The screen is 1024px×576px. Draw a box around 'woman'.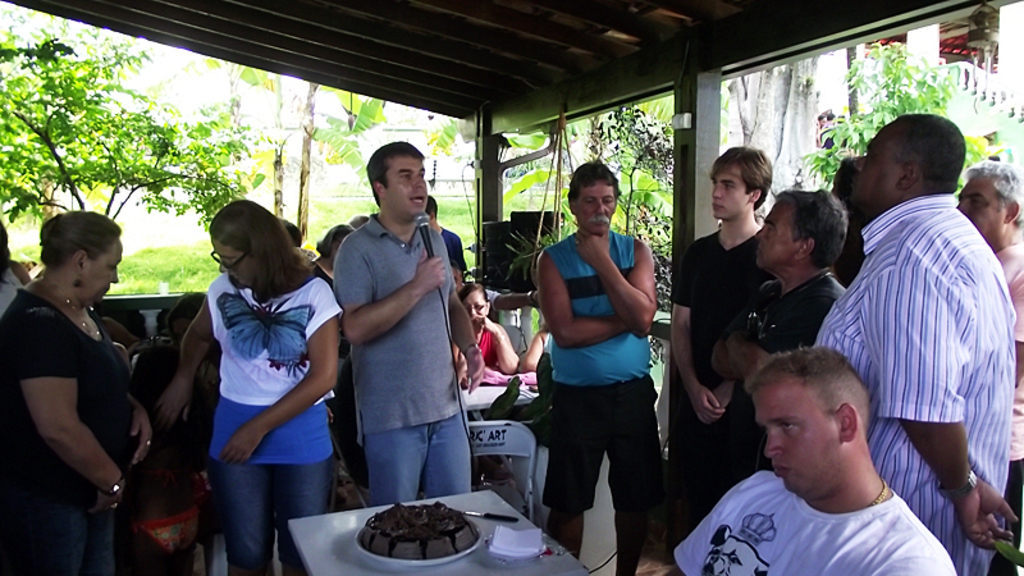
BBox(159, 180, 348, 575).
